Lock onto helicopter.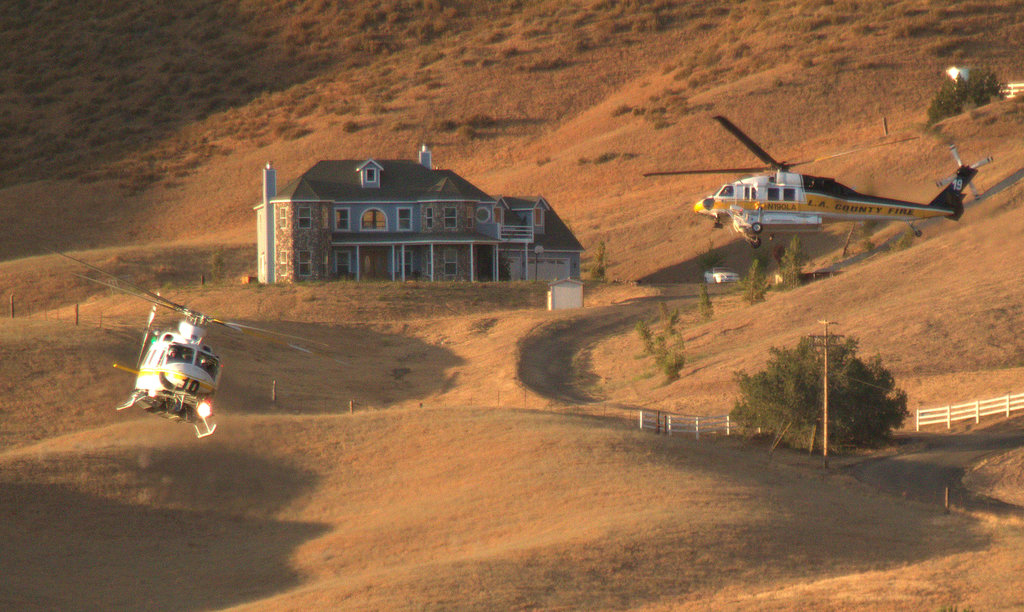
Locked: 646/108/986/250.
